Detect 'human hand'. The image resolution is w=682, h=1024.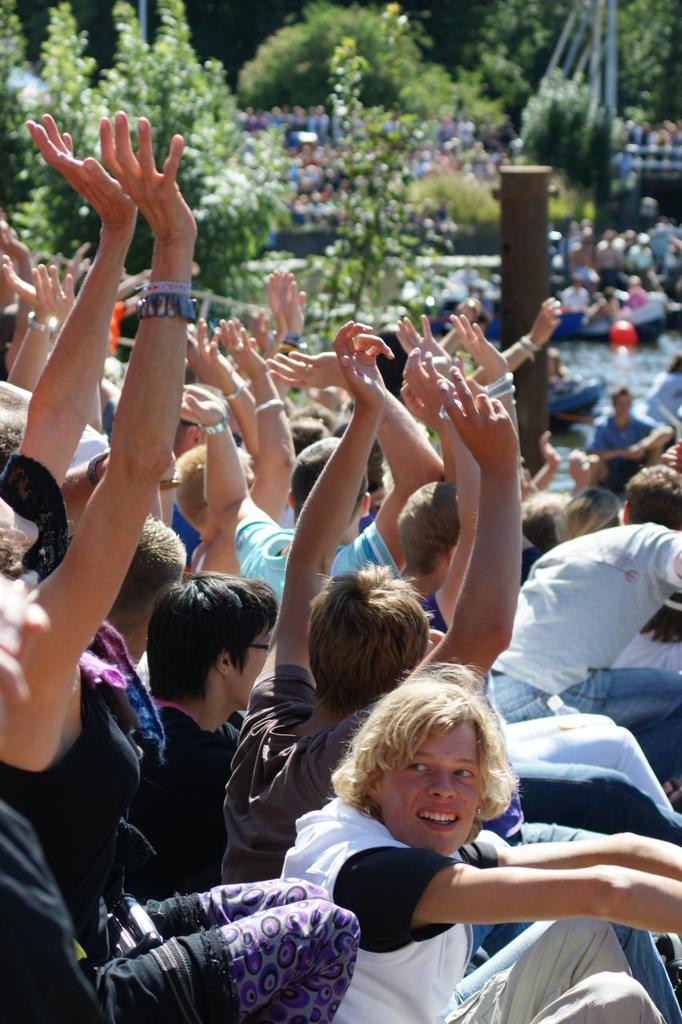
{"left": 252, "top": 310, "right": 273, "bottom": 357}.
